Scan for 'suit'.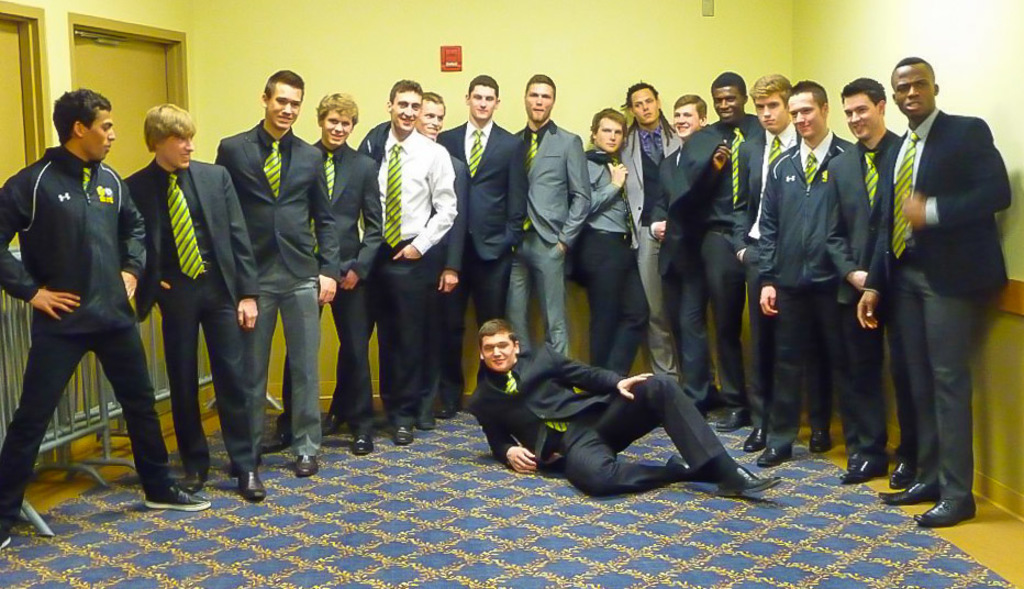
Scan result: rect(357, 119, 460, 426).
